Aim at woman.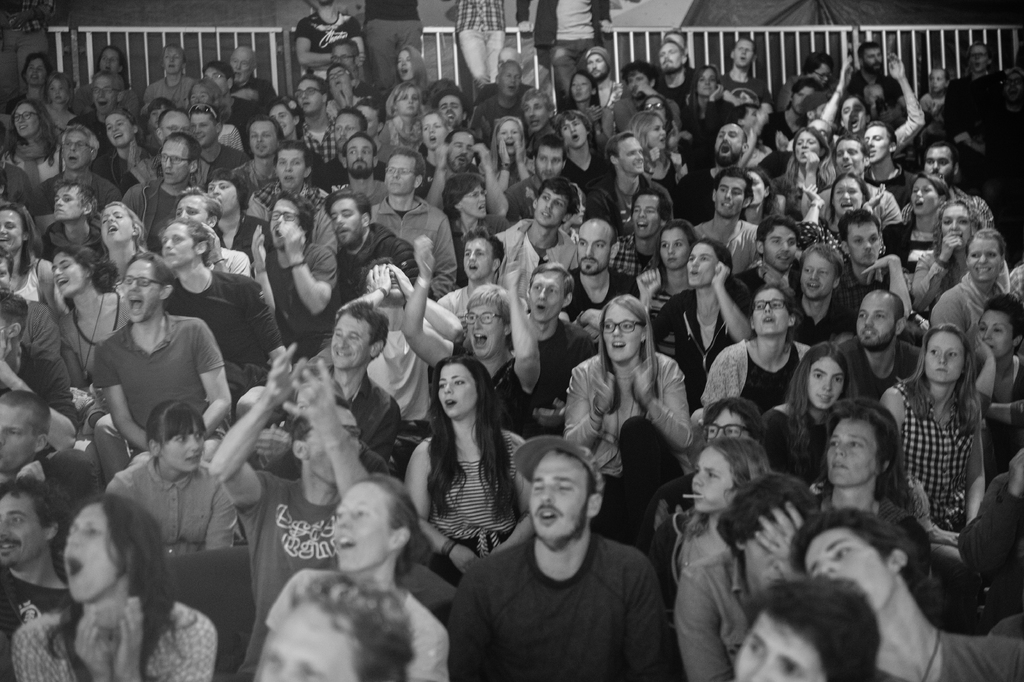
Aimed at box=[675, 479, 833, 681].
